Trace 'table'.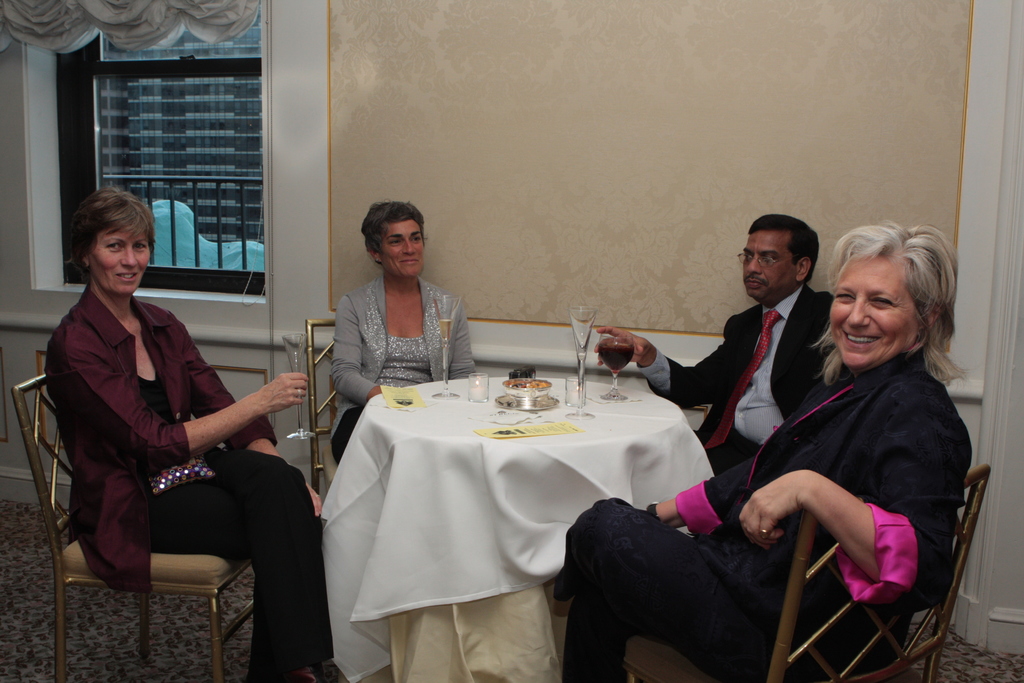
Traced to rect(304, 356, 724, 666).
